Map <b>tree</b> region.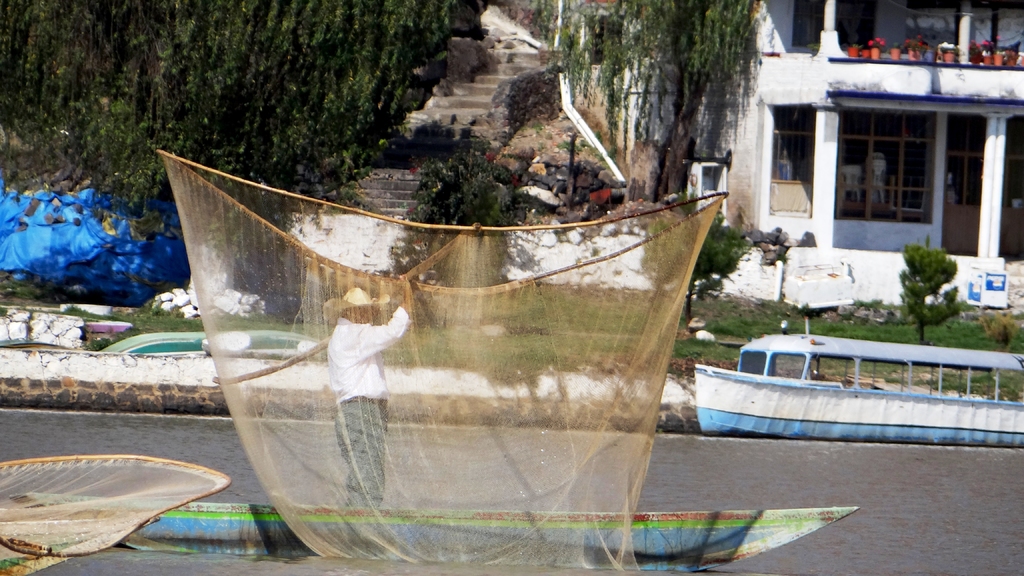
Mapped to crop(0, 0, 483, 250).
